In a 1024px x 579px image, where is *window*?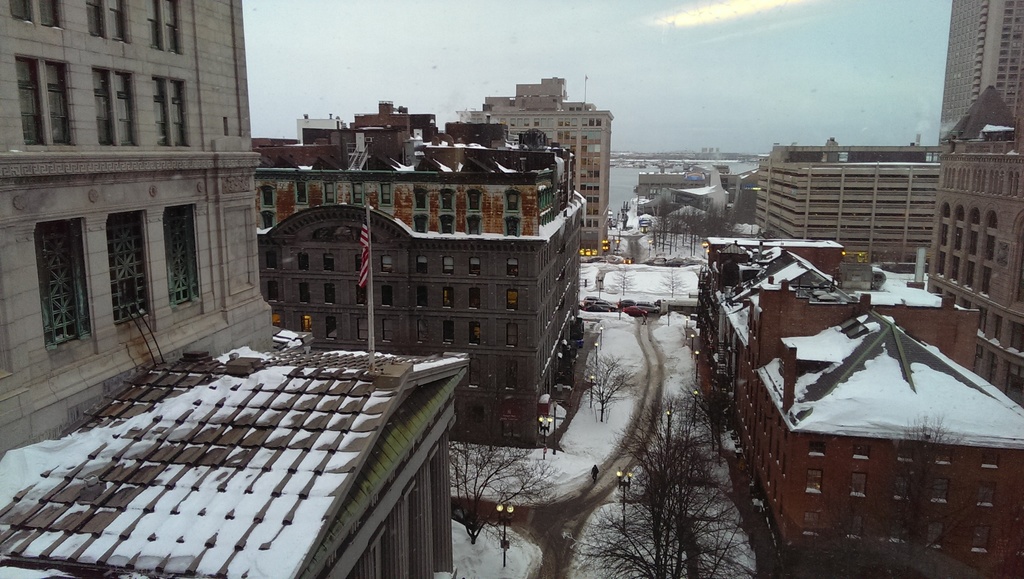
BBox(445, 321, 455, 345).
